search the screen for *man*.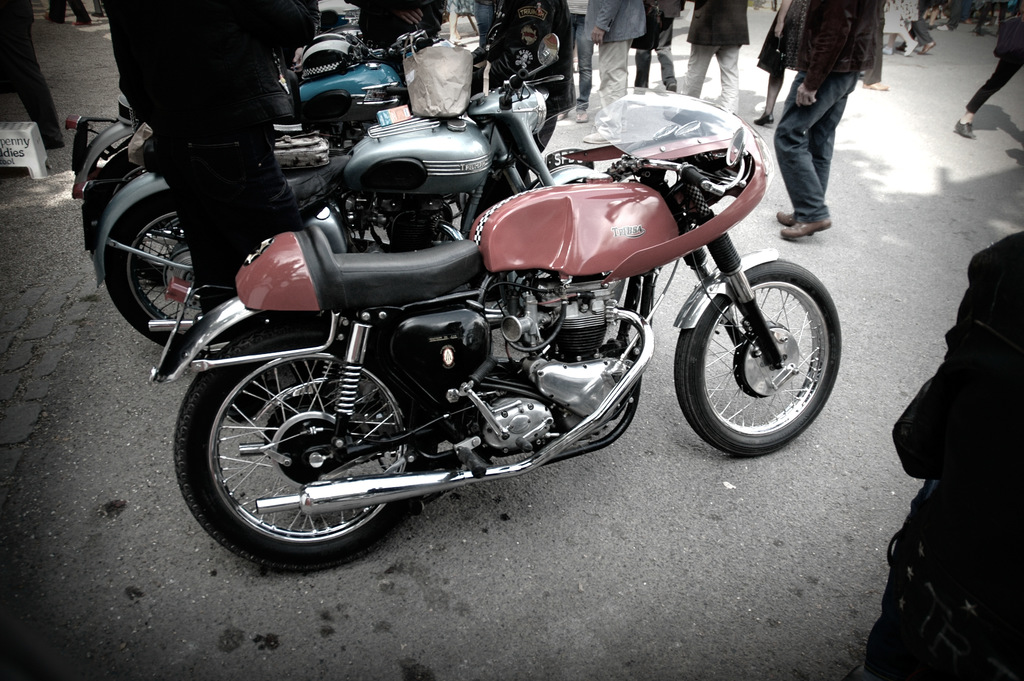
Found at bbox(663, 0, 751, 122).
